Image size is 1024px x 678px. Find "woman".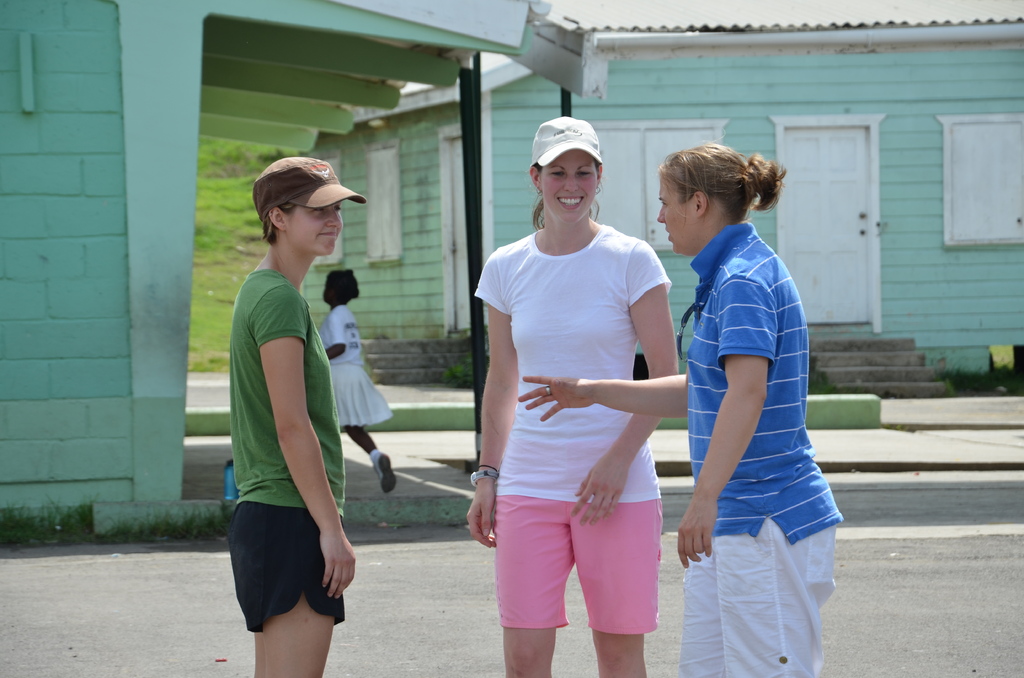
<box>223,156,369,677</box>.
